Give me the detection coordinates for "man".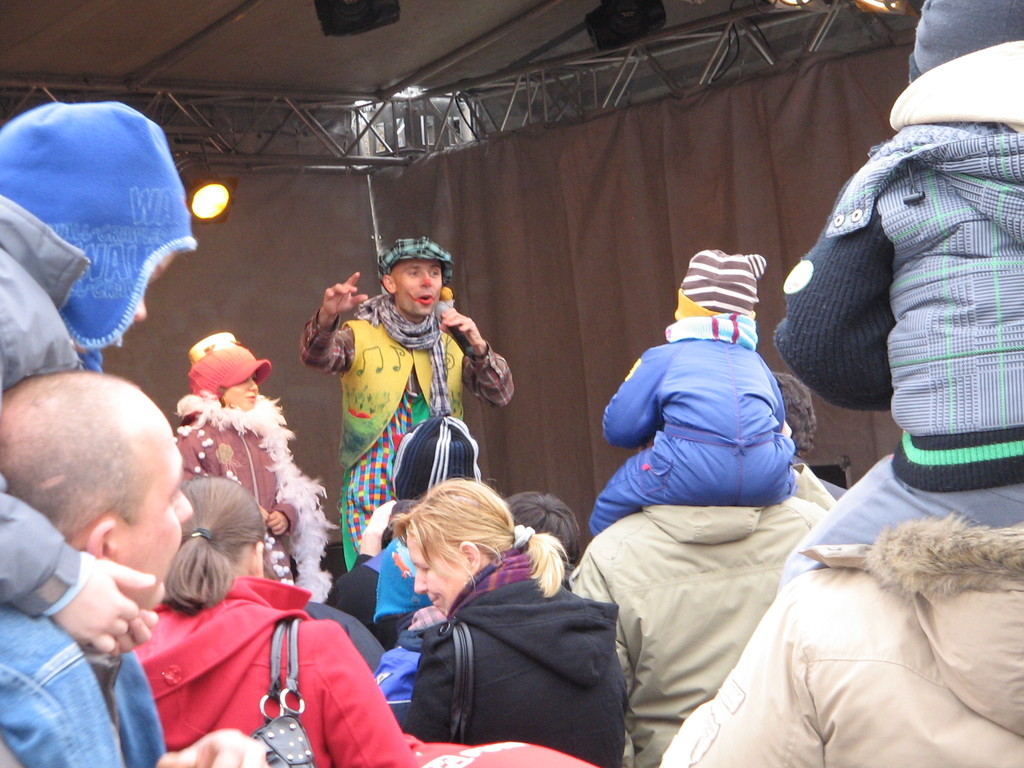
x1=297 y1=234 x2=514 y2=570.
